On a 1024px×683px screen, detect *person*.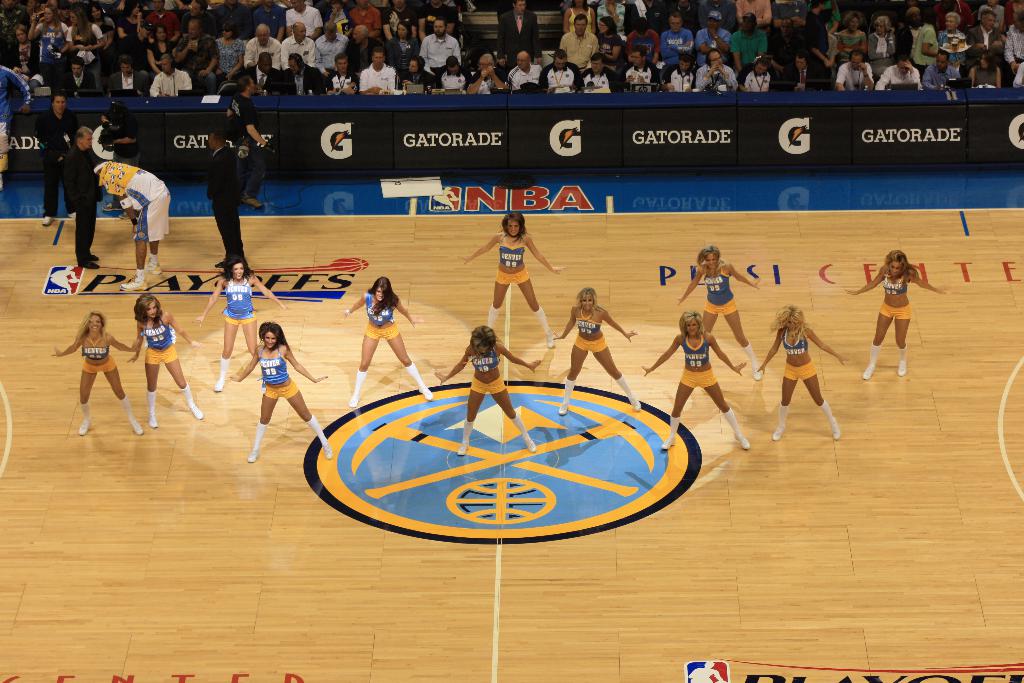
[left=195, top=253, right=294, bottom=393].
